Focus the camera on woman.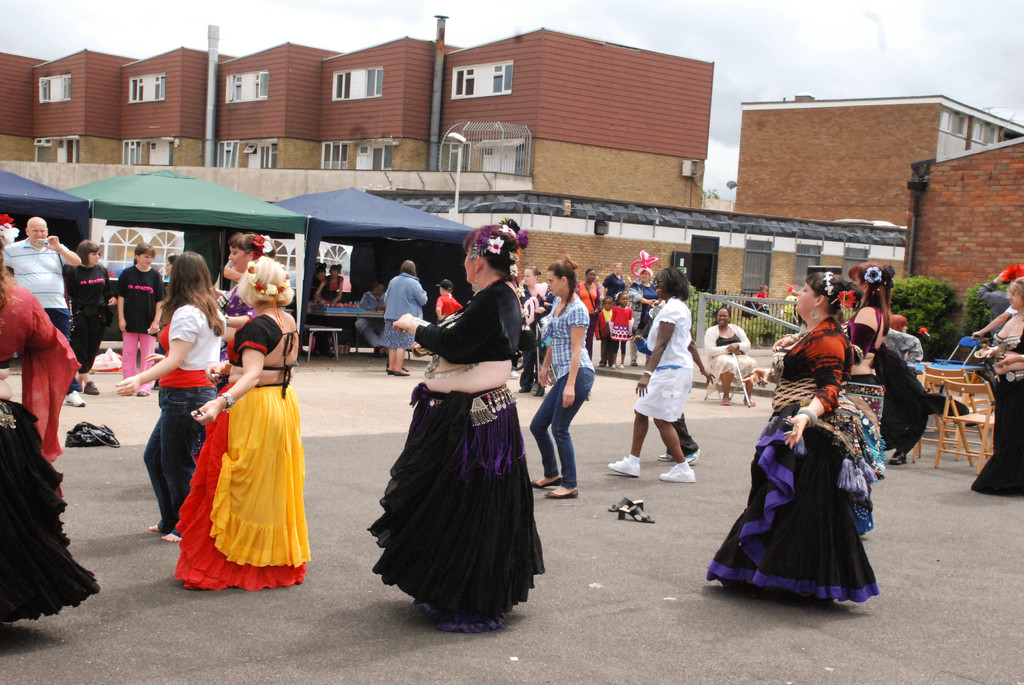
Focus region: BBox(383, 260, 428, 377).
